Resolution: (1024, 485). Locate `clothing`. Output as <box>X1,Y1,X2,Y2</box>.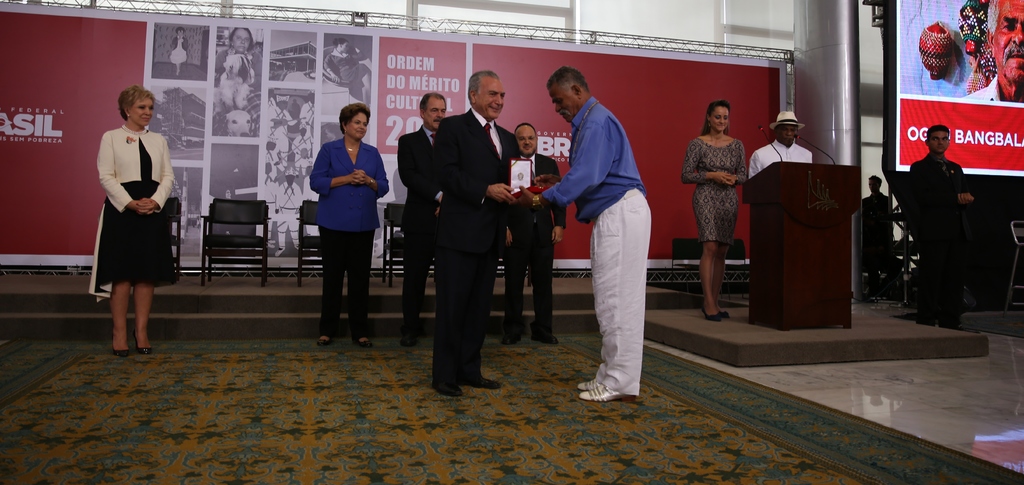
<box>505,152,561,348</box>.
